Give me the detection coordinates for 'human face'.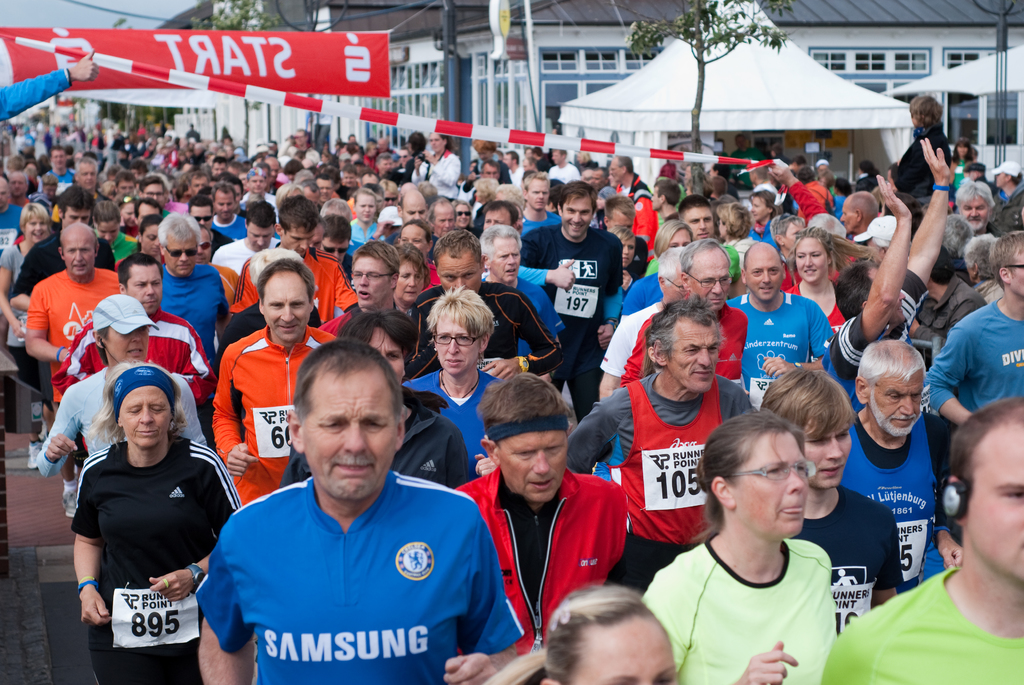
box=[472, 139, 488, 150].
